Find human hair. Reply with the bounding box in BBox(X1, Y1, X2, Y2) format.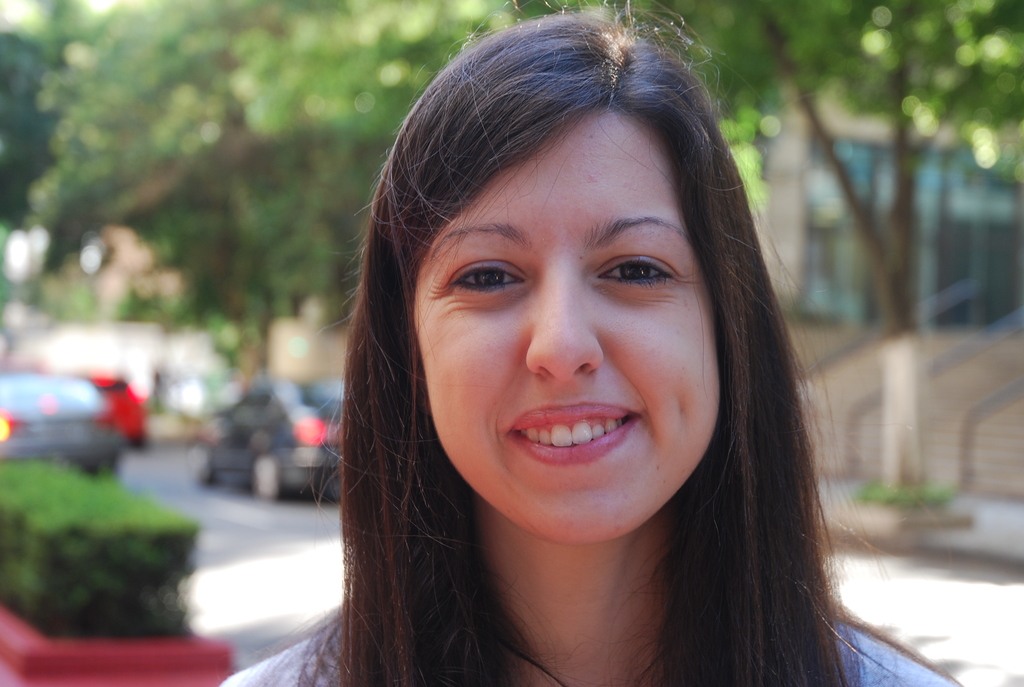
BBox(339, 41, 861, 679).
